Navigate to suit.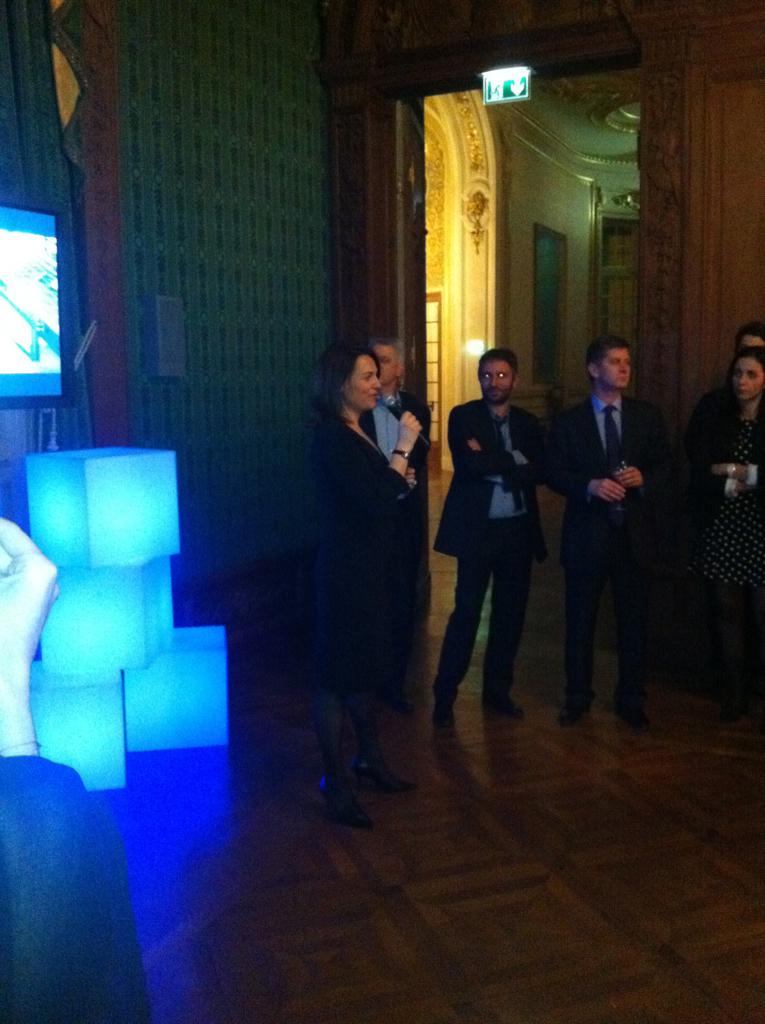
Navigation target: l=428, t=398, r=563, b=676.
